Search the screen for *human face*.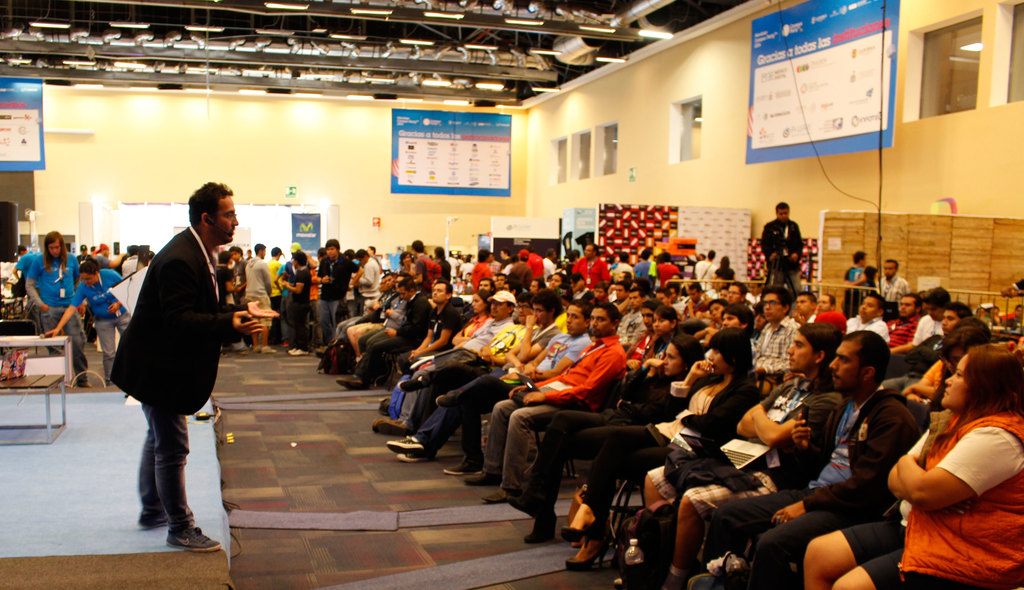
Found at bbox=[566, 304, 588, 335].
